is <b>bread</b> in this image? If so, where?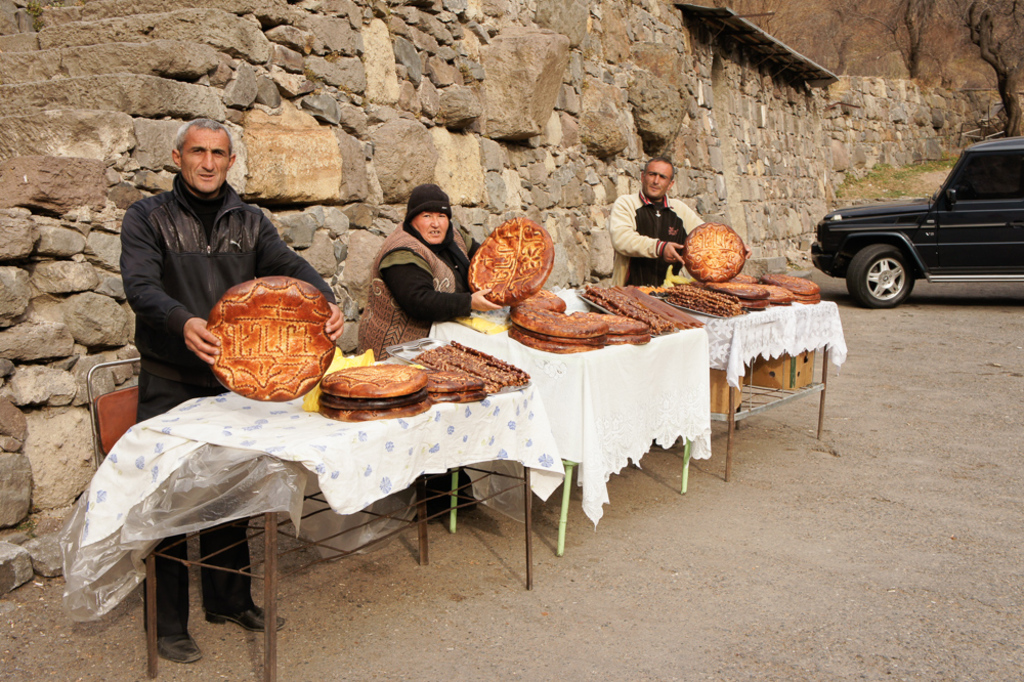
Yes, at {"left": 467, "top": 215, "right": 556, "bottom": 306}.
